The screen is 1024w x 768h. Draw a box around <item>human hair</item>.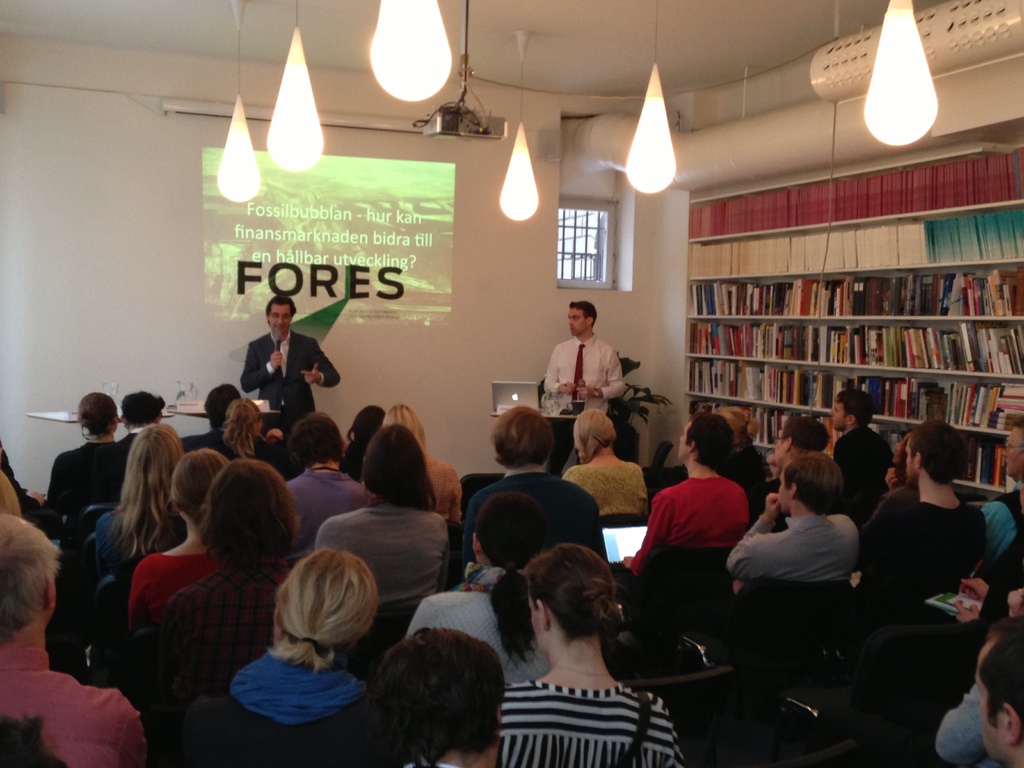
<bbox>908, 419, 969, 487</bbox>.
